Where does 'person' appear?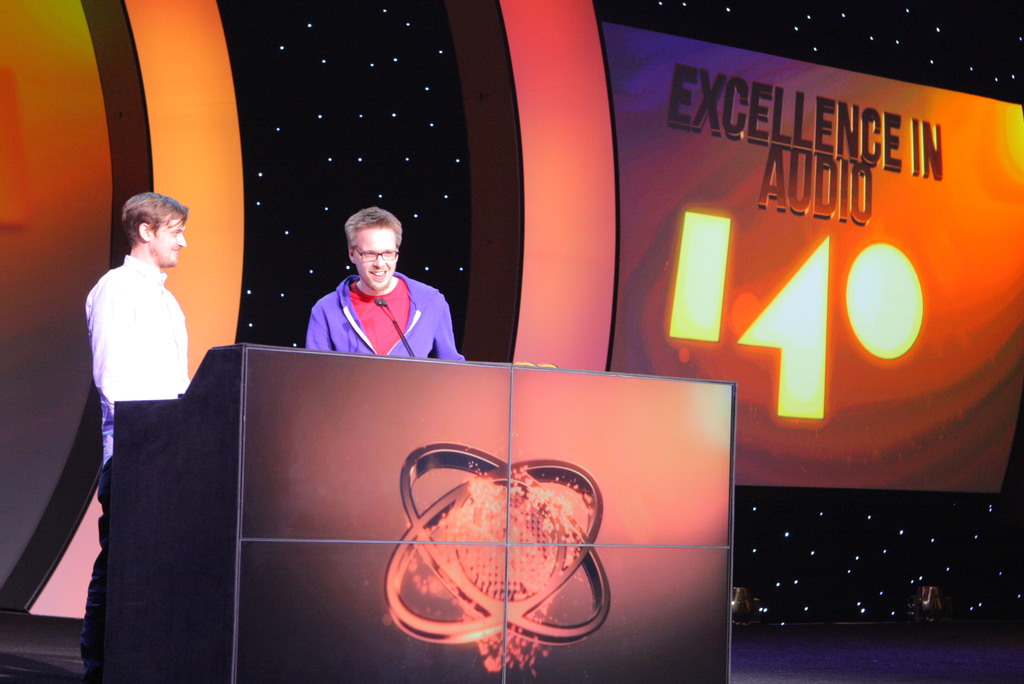
Appears at x1=86, y1=192, x2=186, y2=683.
